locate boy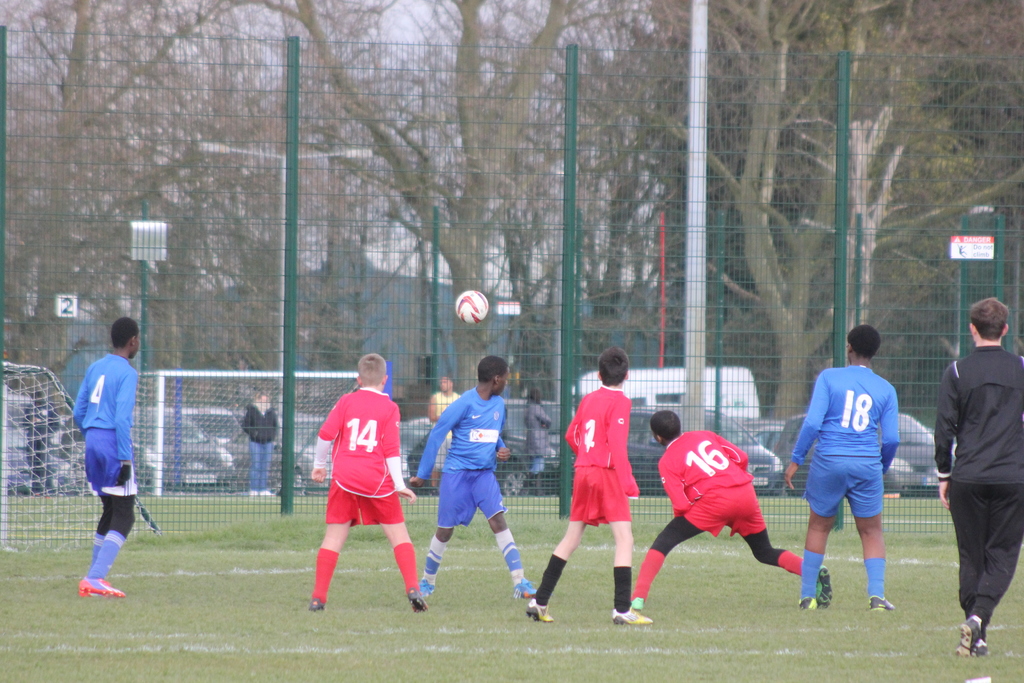
locate(625, 410, 834, 616)
